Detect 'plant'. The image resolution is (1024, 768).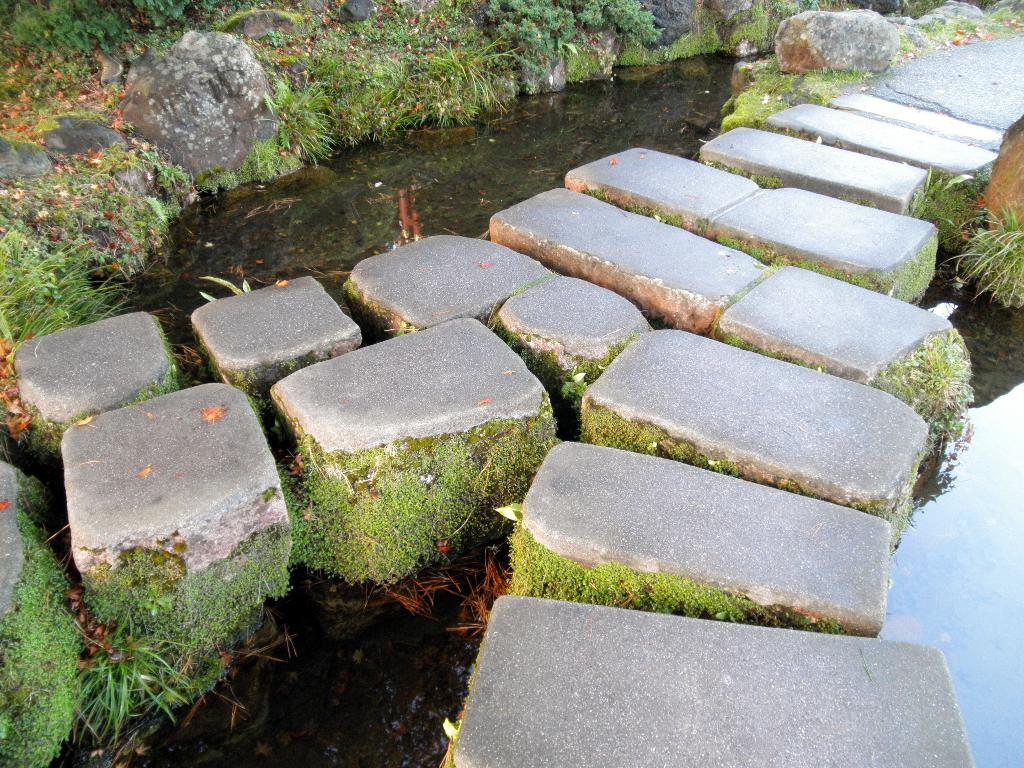
(x1=909, y1=170, x2=1023, y2=308).
